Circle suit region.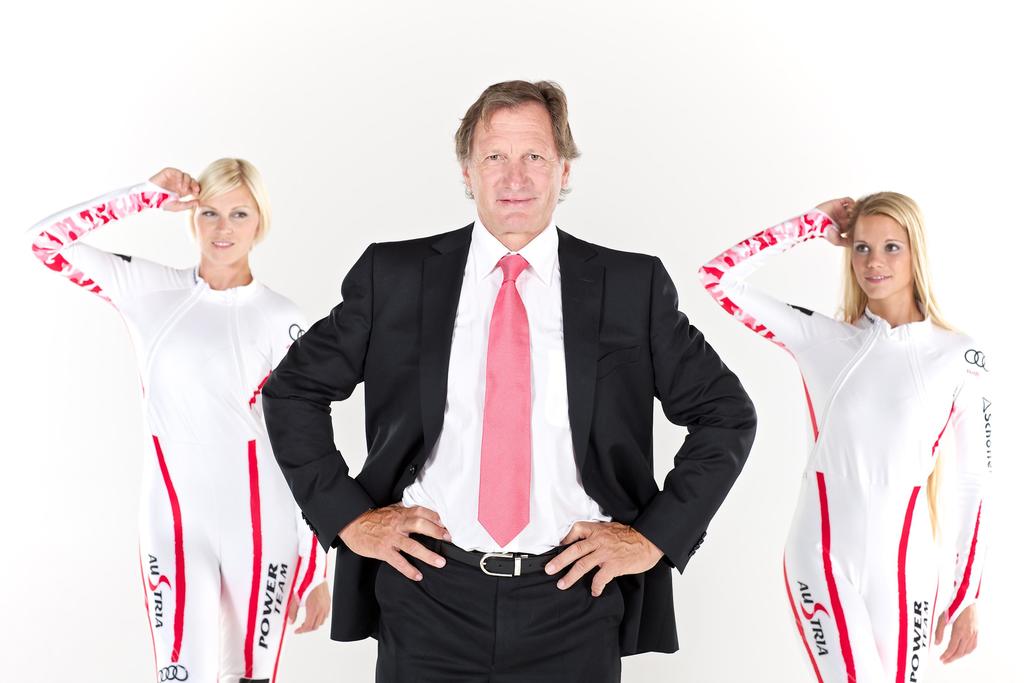
Region: <box>292,85,731,670</box>.
